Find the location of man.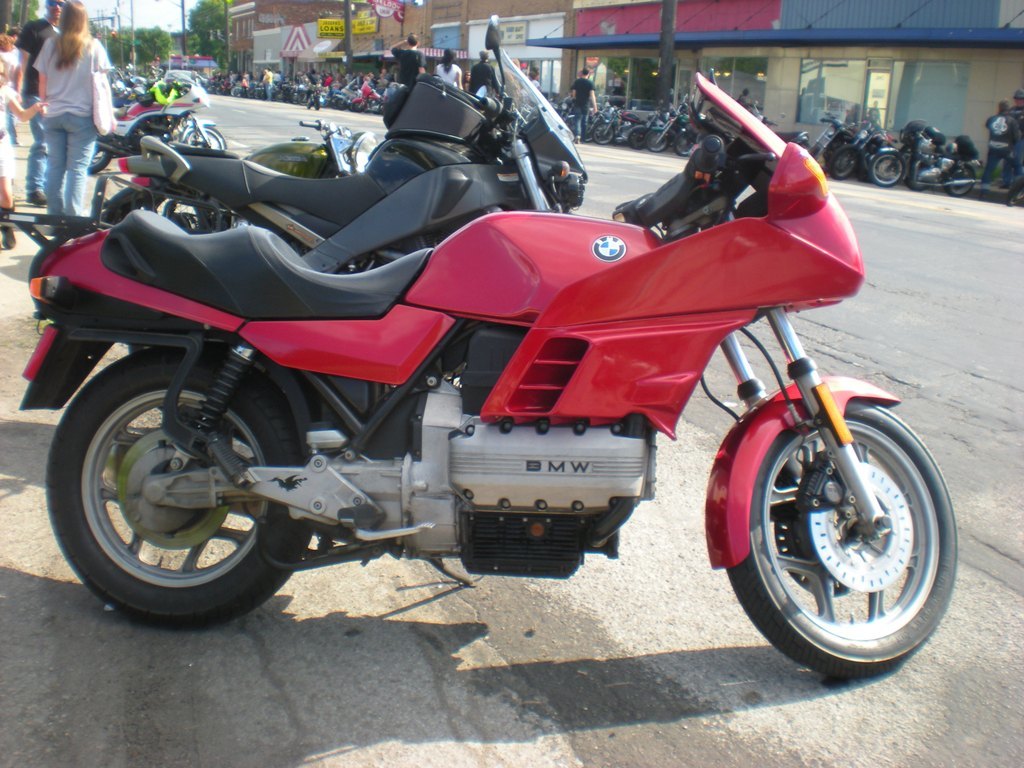
Location: {"x1": 12, "y1": 0, "x2": 59, "y2": 206}.
